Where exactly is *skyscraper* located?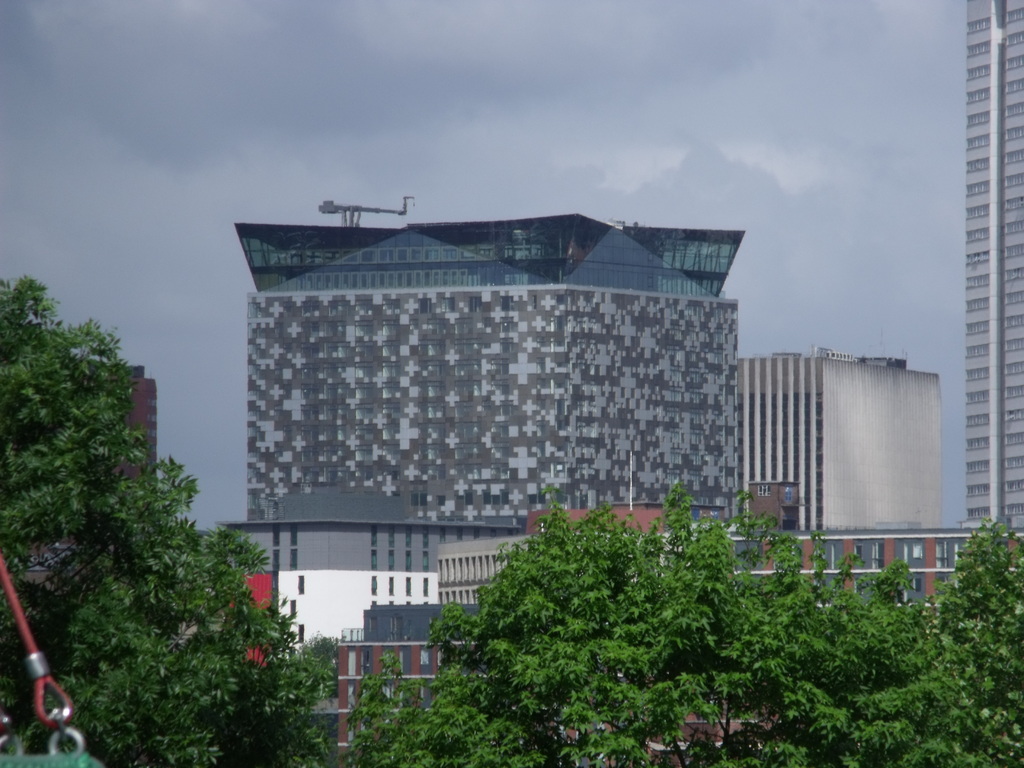
Its bounding box is [956,0,1023,537].
